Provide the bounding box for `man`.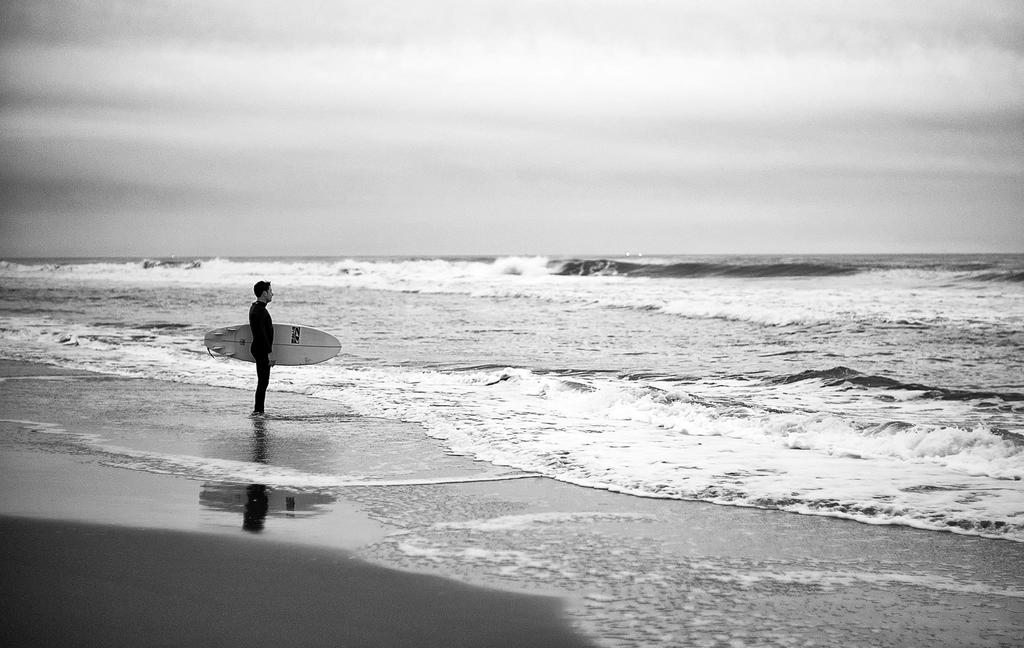
region(236, 281, 303, 394).
